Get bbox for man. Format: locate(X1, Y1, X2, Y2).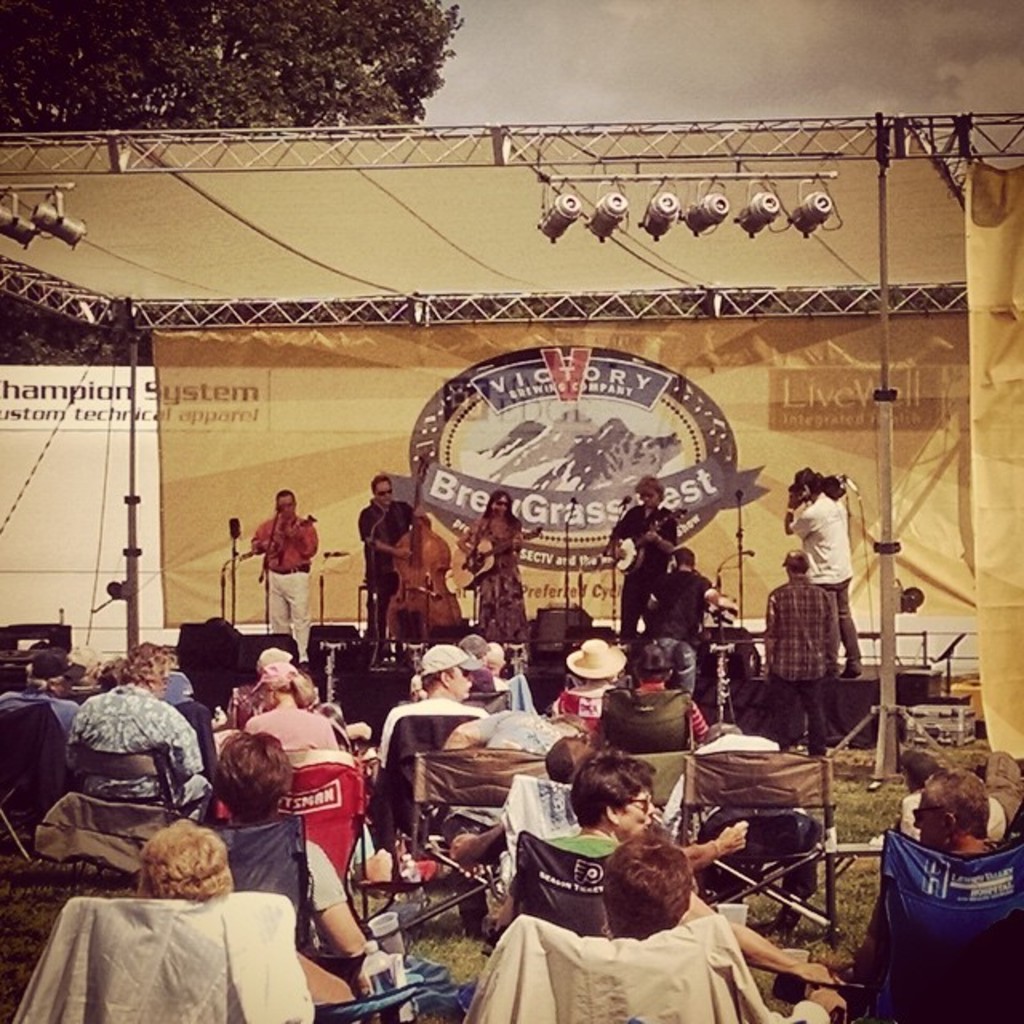
locate(378, 637, 482, 939).
